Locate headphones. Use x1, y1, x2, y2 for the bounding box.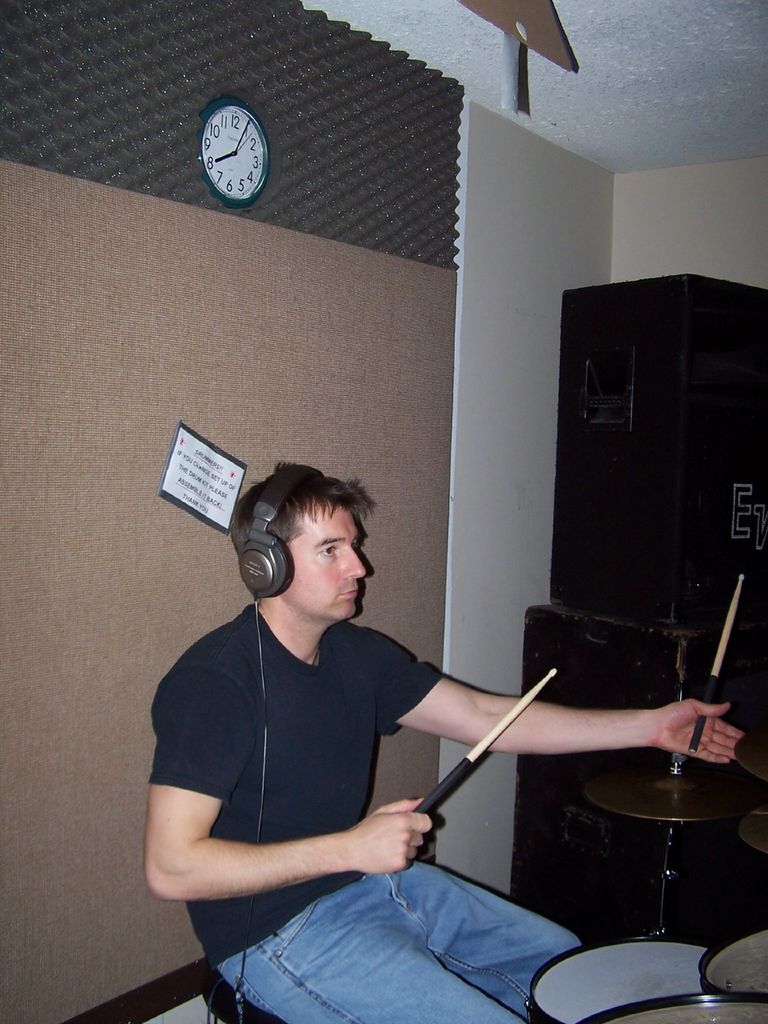
213, 444, 364, 629.
